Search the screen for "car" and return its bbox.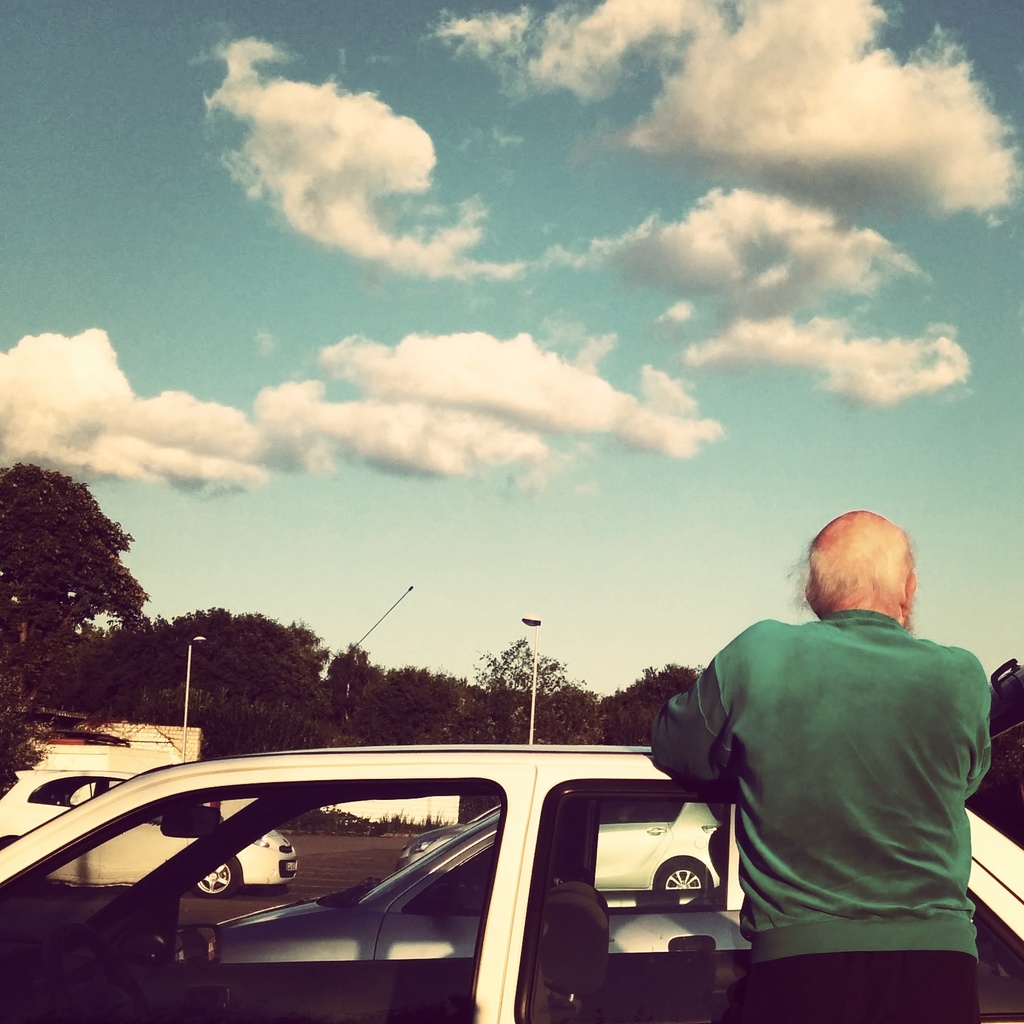
Found: [left=396, top=798, right=719, bottom=907].
